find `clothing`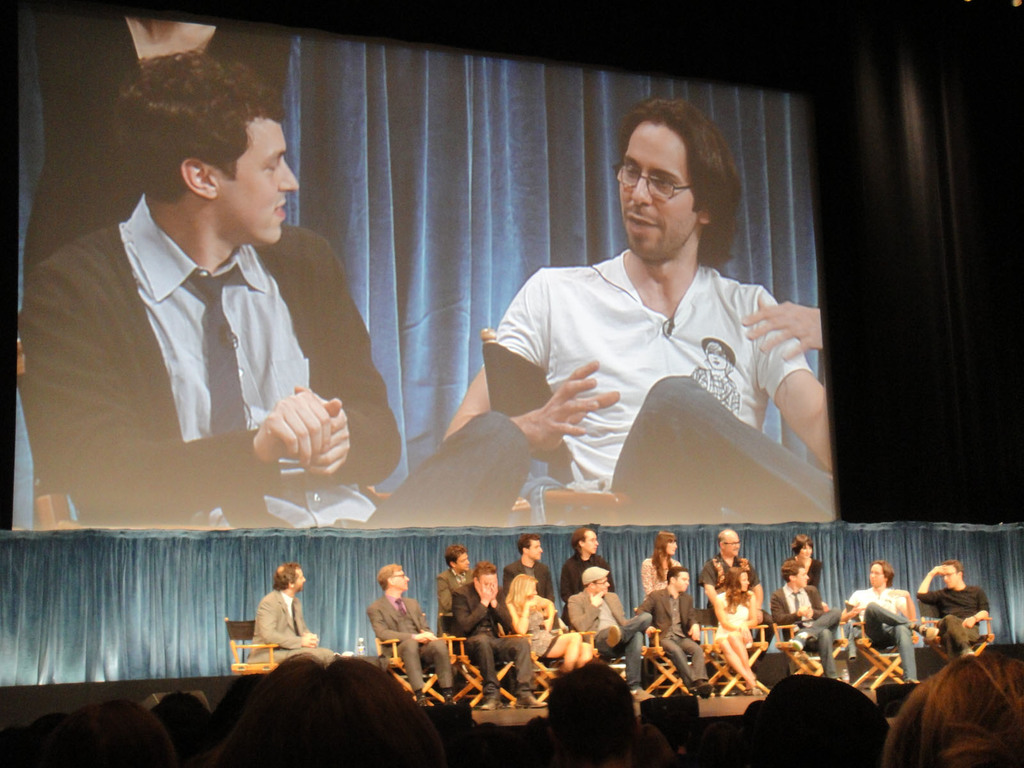
[708,595,755,643]
